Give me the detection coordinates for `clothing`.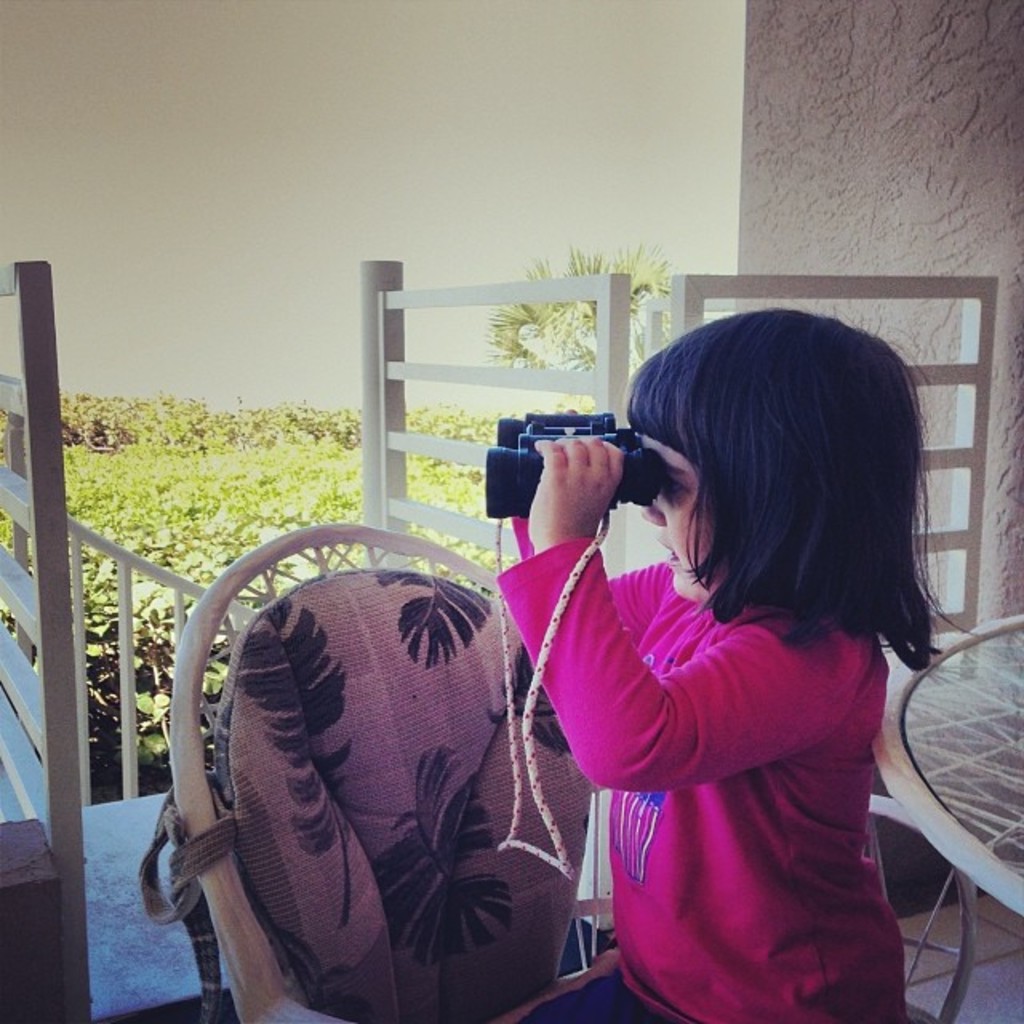
520,474,936,1000.
